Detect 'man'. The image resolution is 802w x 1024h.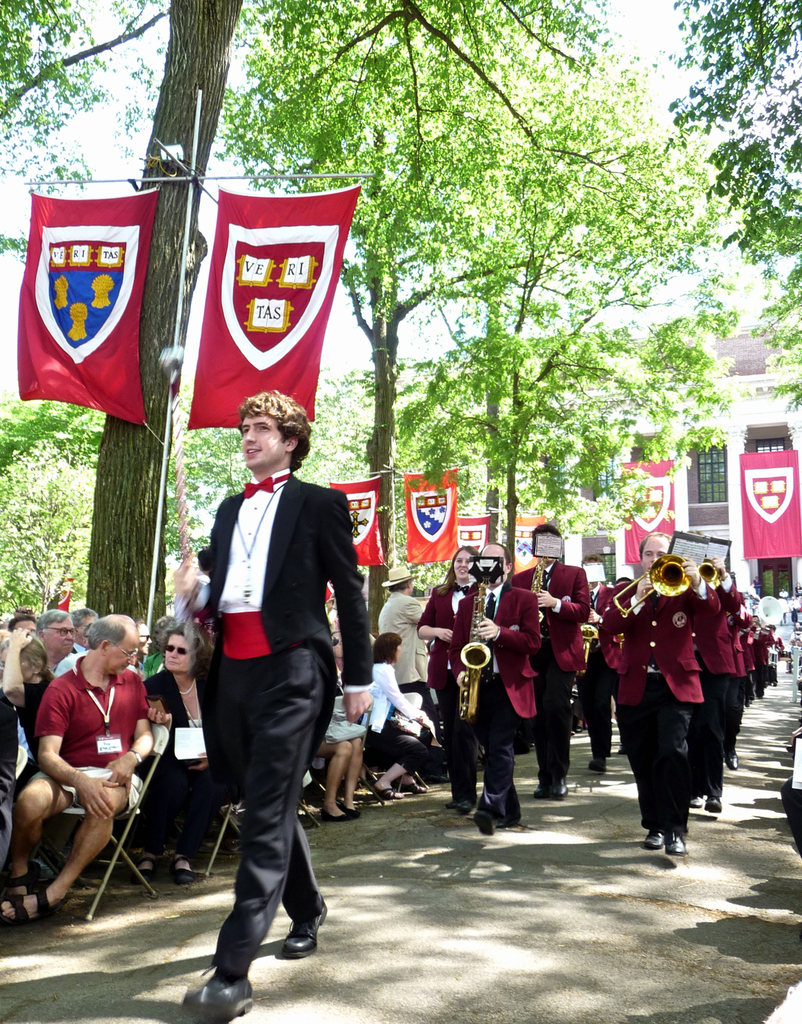
locate(76, 608, 102, 651).
